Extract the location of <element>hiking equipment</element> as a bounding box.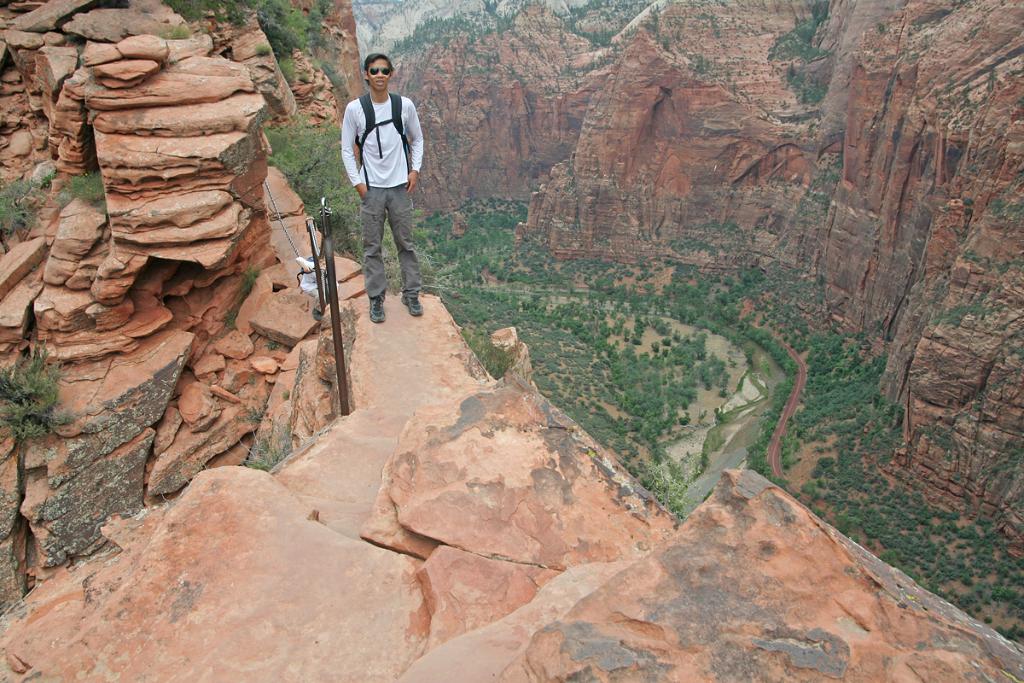
(x1=352, y1=90, x2=410, y2=186).
